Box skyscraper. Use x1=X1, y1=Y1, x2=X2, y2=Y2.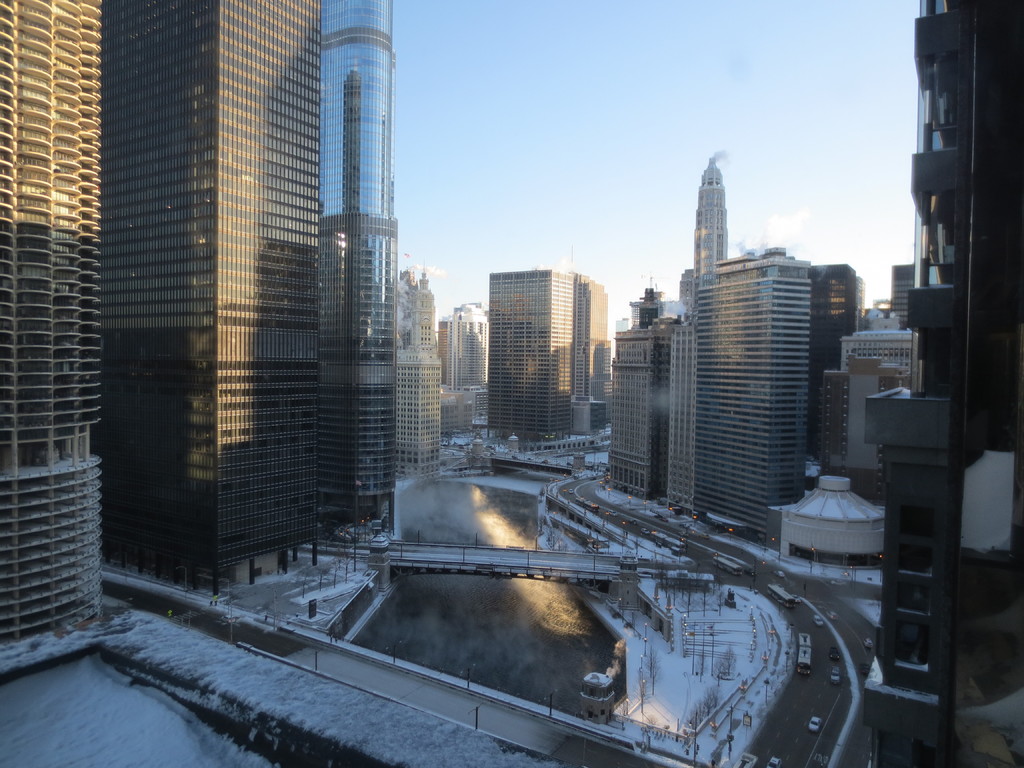
x1=690, y1=156, x2=731, y2=278.
